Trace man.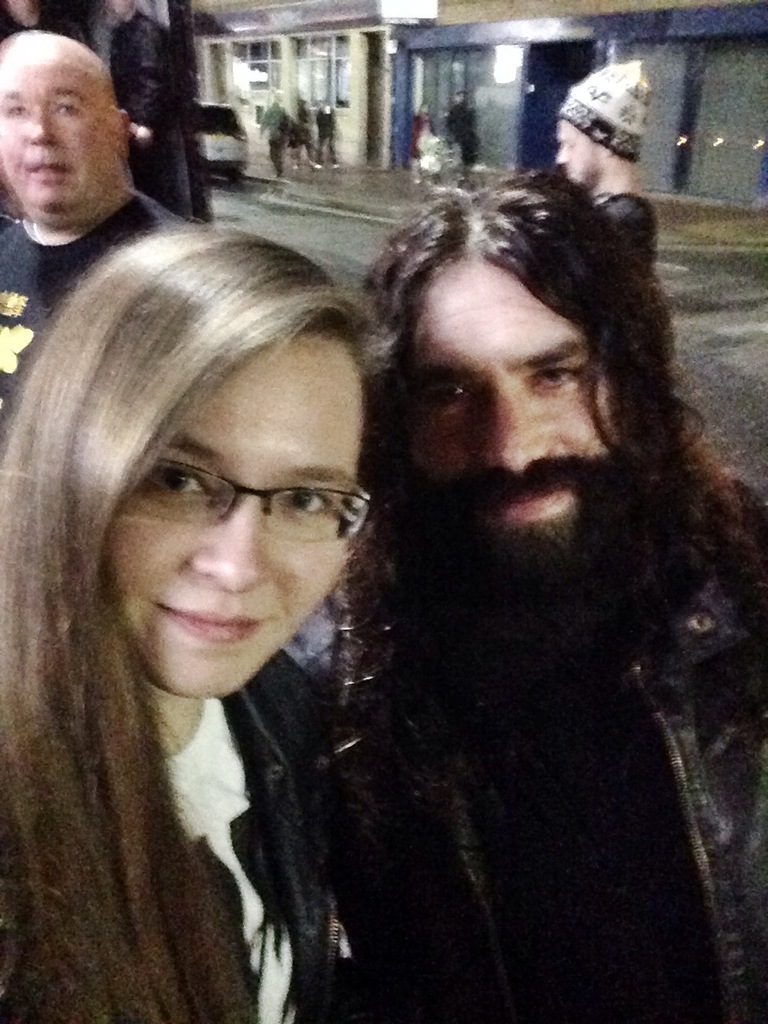
Traced to bbox=(554, 58, 650, 207).
